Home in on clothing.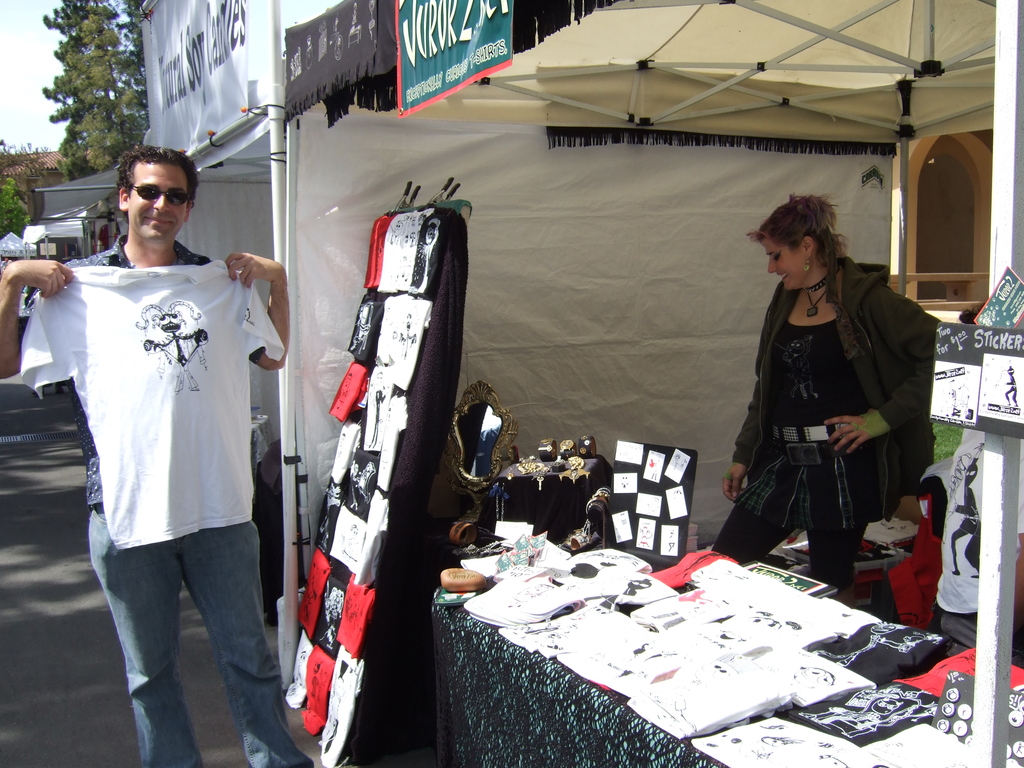
Homed in at detection(18, 264, 284, 554).
